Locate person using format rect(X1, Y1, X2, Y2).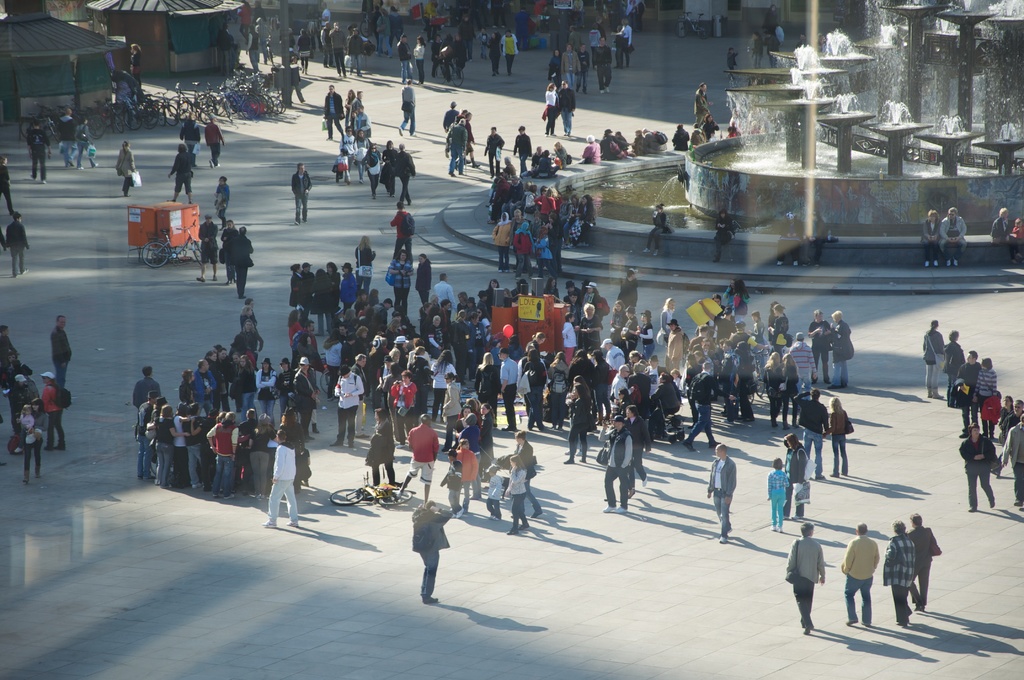
rect(221, 220, 239, 285).
